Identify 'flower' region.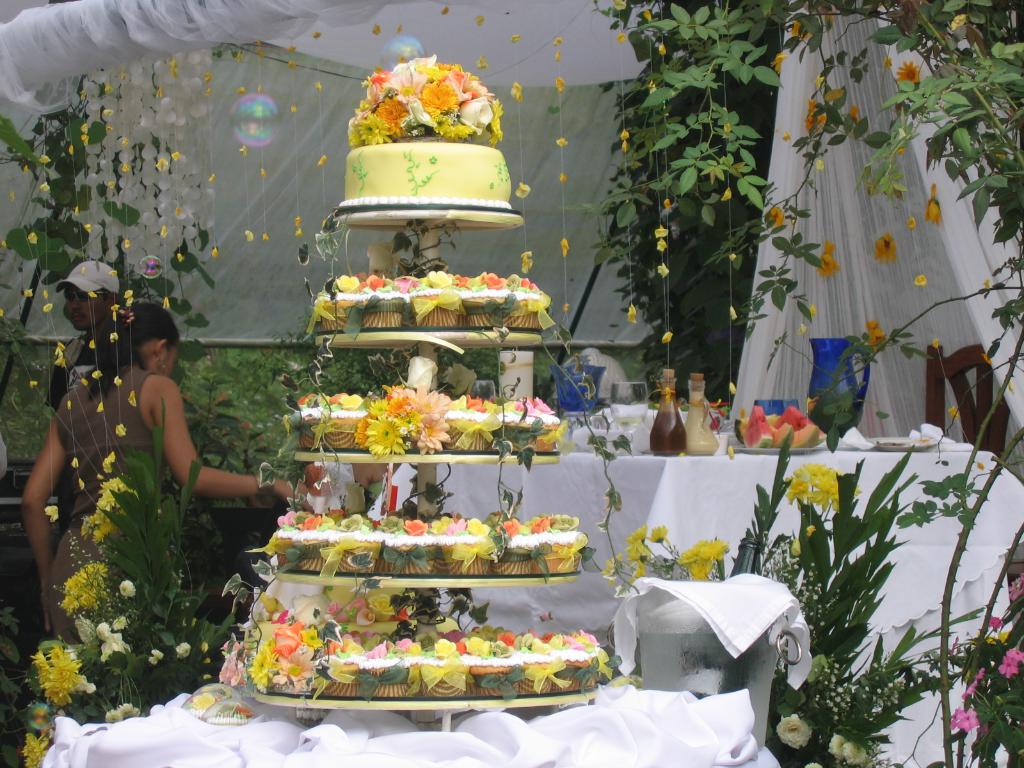
Region: bbox(774, 713, 813, 750).
